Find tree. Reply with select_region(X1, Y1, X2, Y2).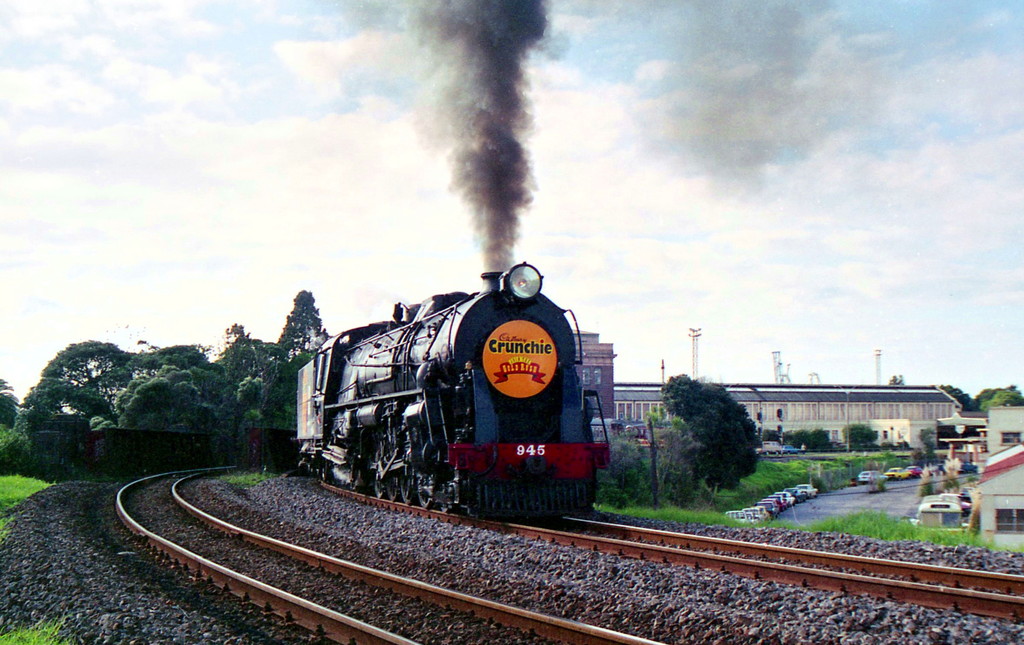
select_region(601, 425, 652, 507).
